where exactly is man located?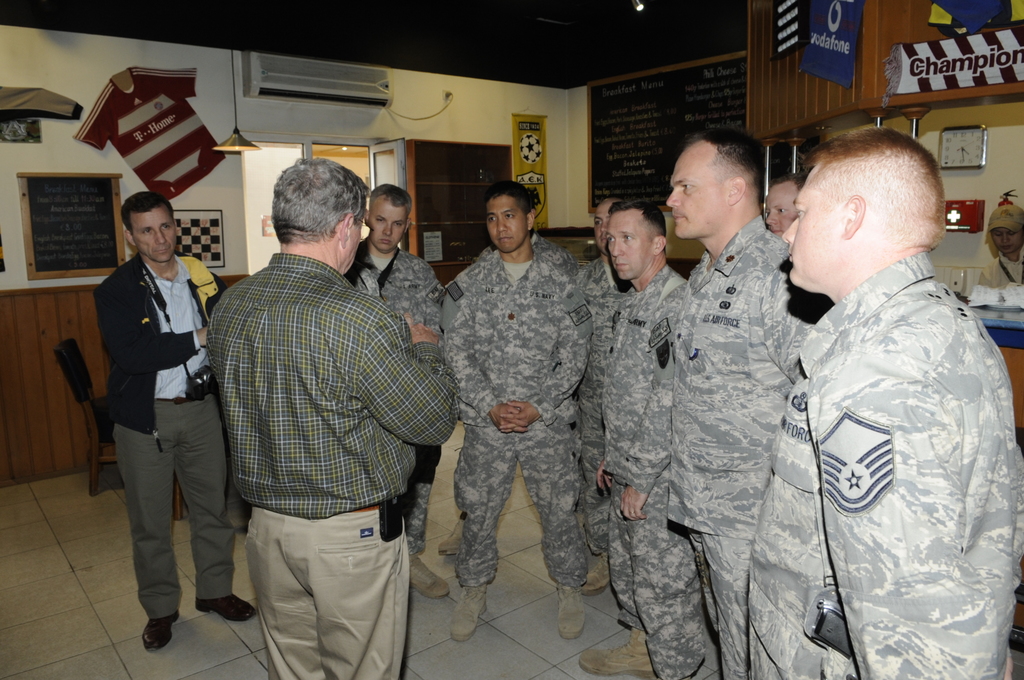
Its bounding box is <bbox>440, 182, 593, 636</bbox>.
